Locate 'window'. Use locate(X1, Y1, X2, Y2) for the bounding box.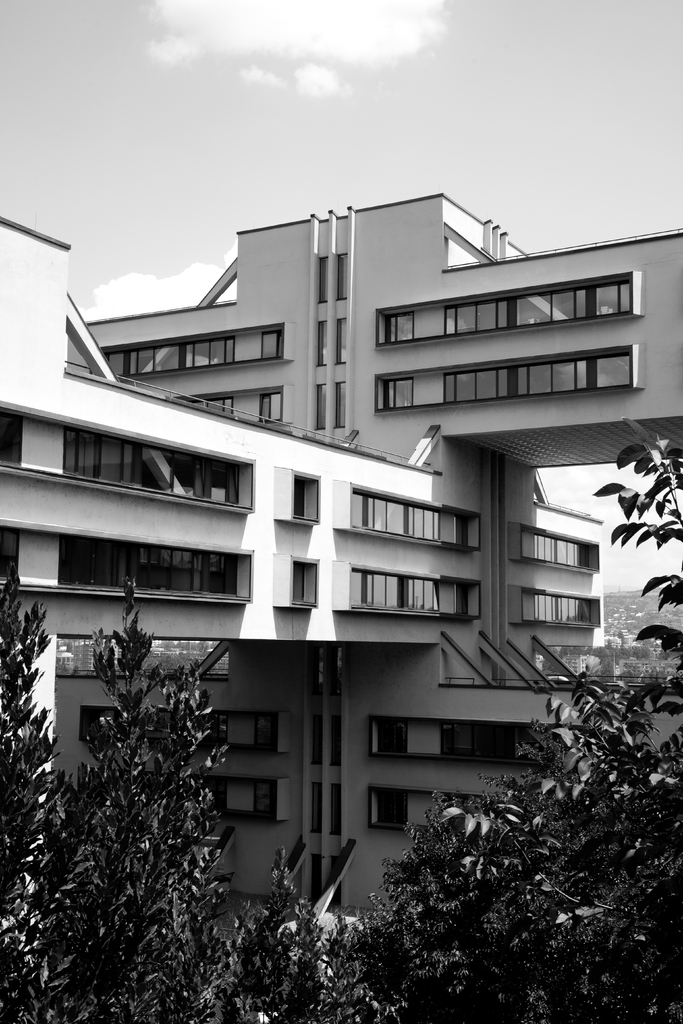
locate(59, 532, 255, 597).
